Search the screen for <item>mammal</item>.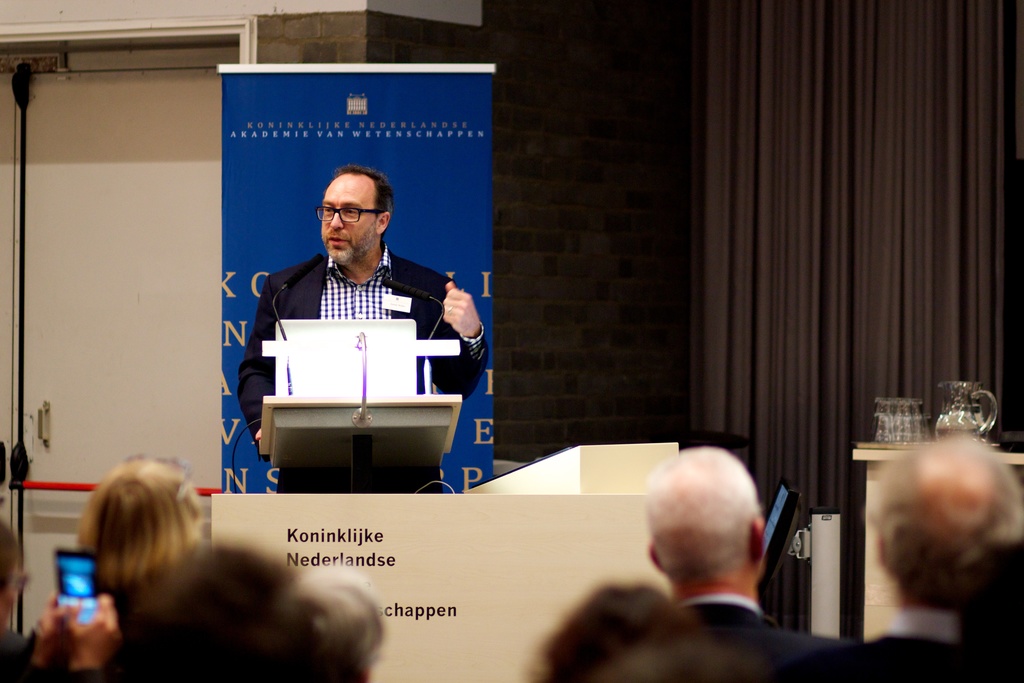
Found at [x1=0, y1=511, x2=123, y2=682].
